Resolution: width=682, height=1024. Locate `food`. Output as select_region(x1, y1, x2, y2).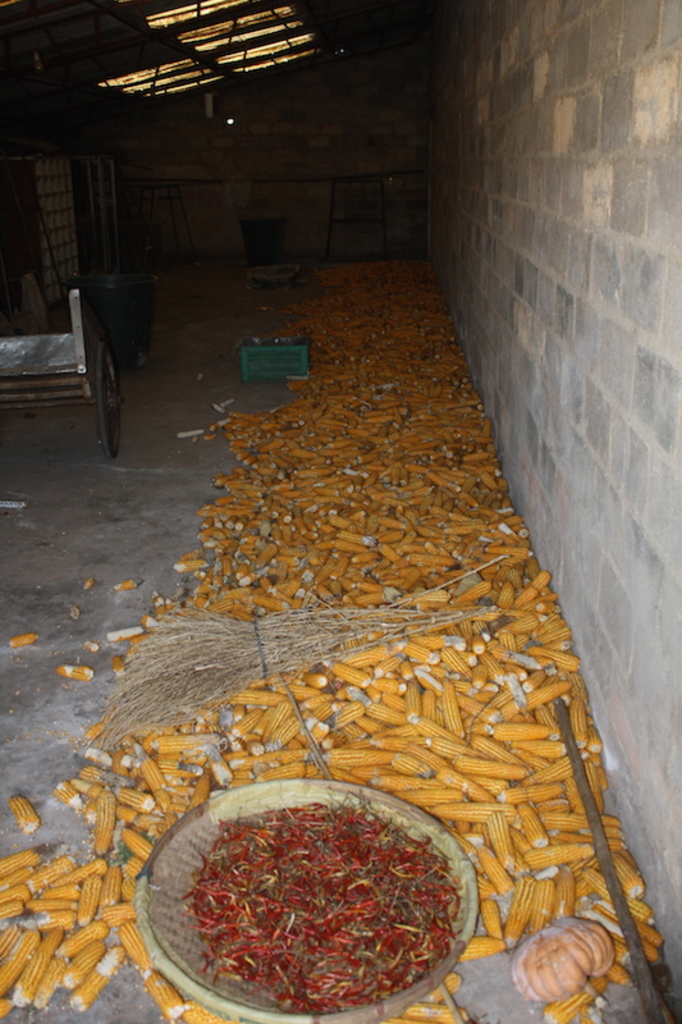
select_region(9, 634, 41, 655).
